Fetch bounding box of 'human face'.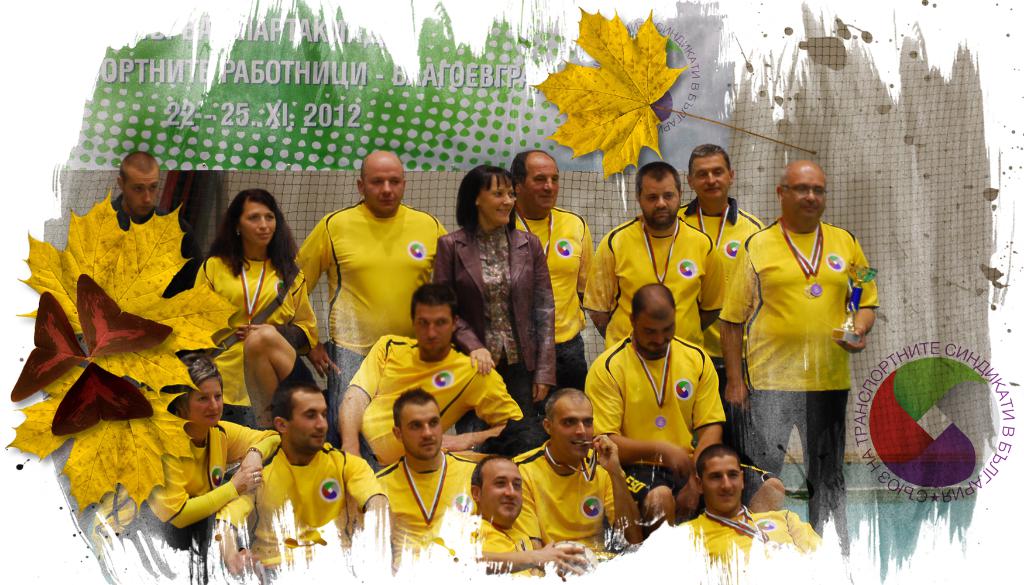
Bbox: {"x1": 630, "y1": 319, "x2": 676, "y2": 355}.
